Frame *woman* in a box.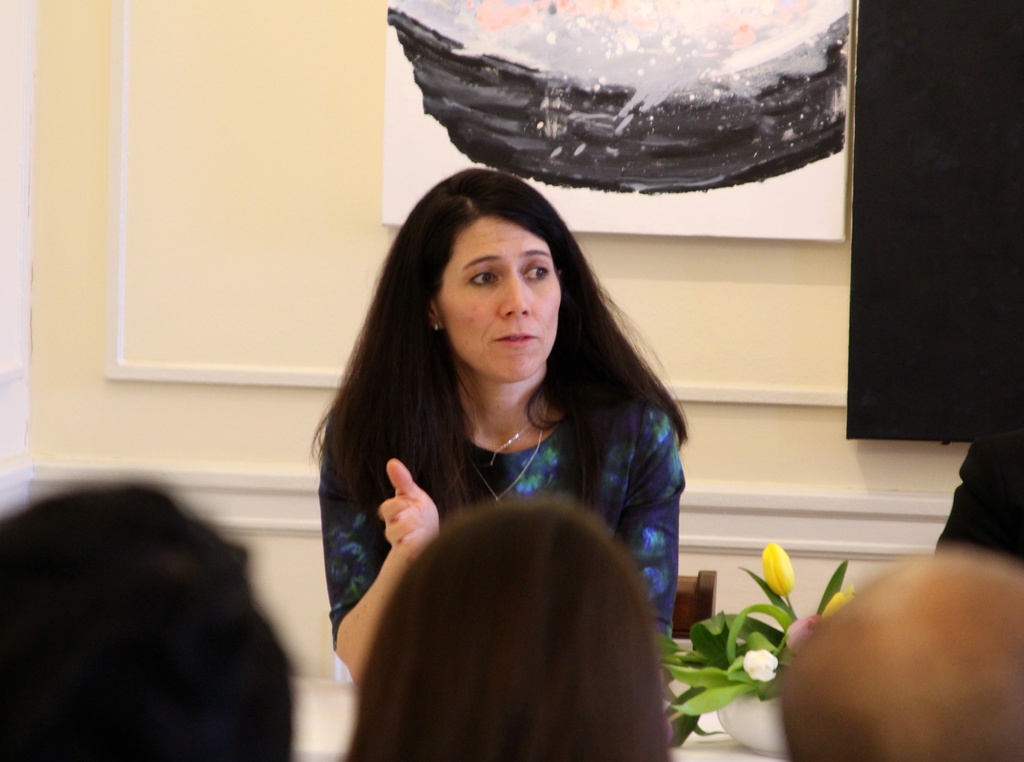
{"left": 370, "top": 495, "right": 698, "bottom": 761}.
